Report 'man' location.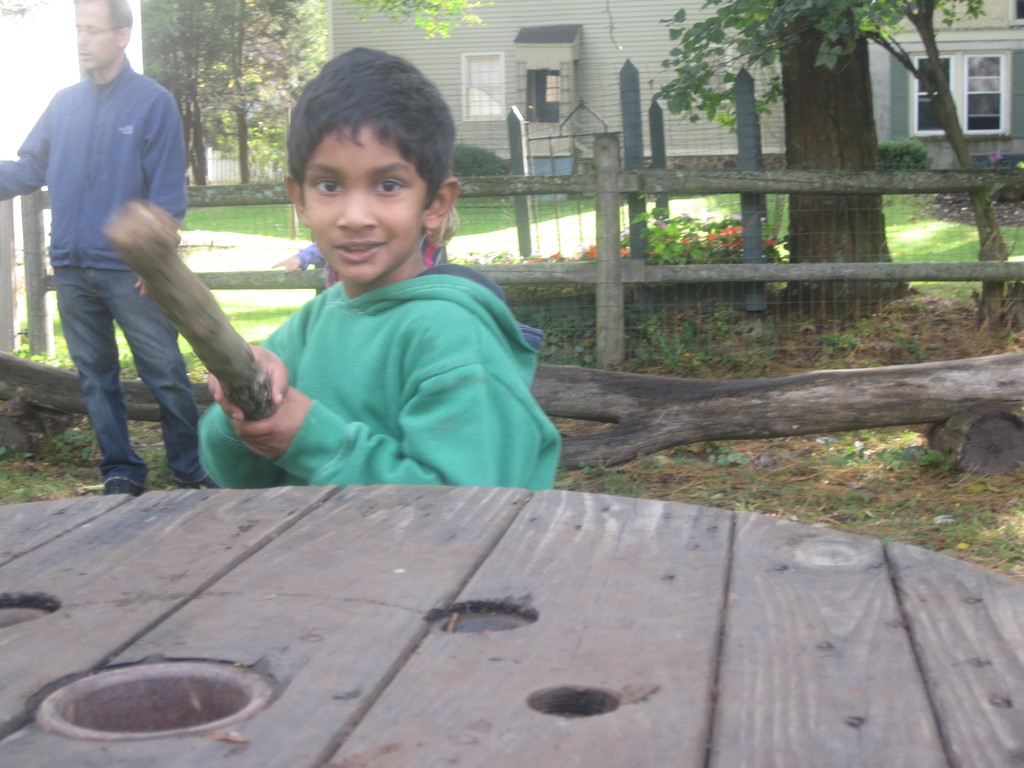
Report: 0/0/203/493.
